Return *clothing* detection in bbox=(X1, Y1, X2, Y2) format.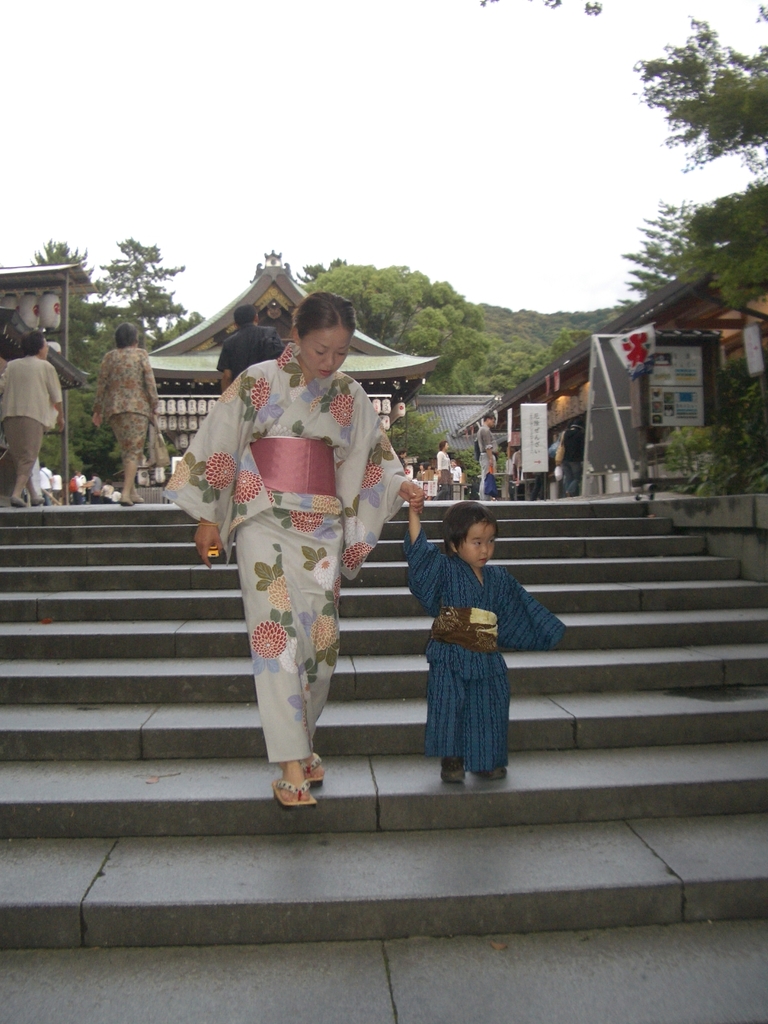
bbox=(436, 452, 453, 502).
